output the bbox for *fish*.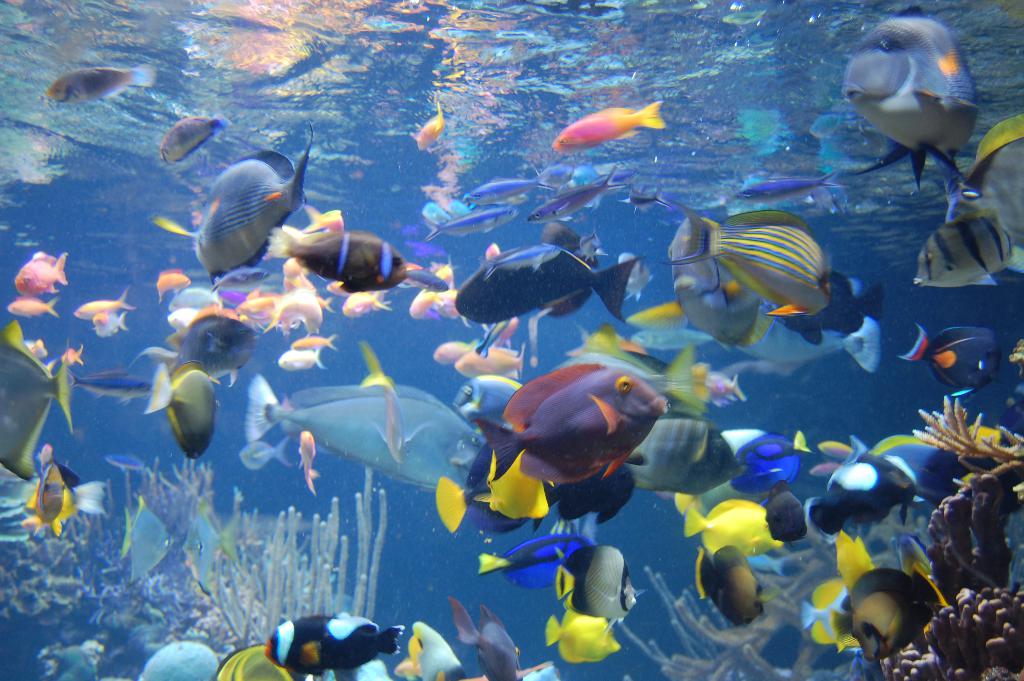
896 321 1002 396.
